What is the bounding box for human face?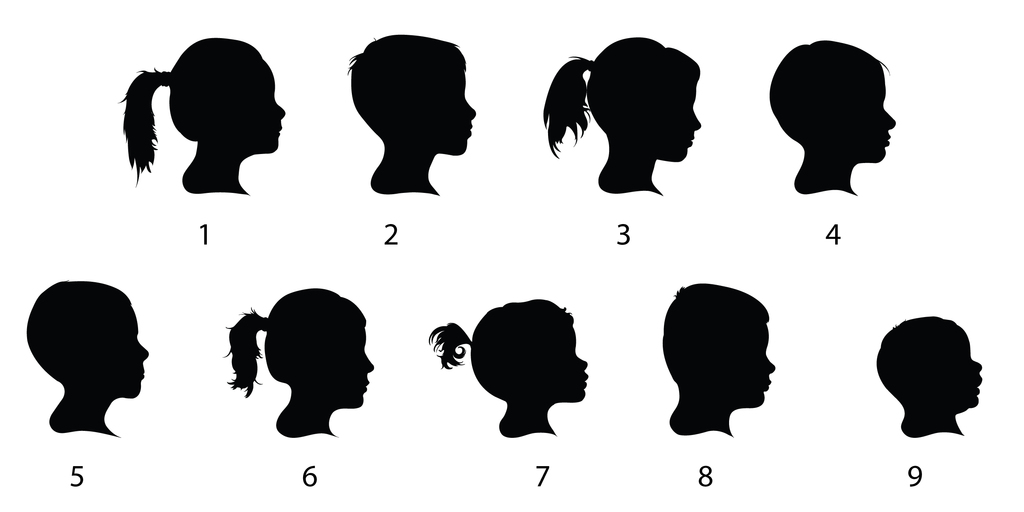
box=[653, 72, 701, 163].
